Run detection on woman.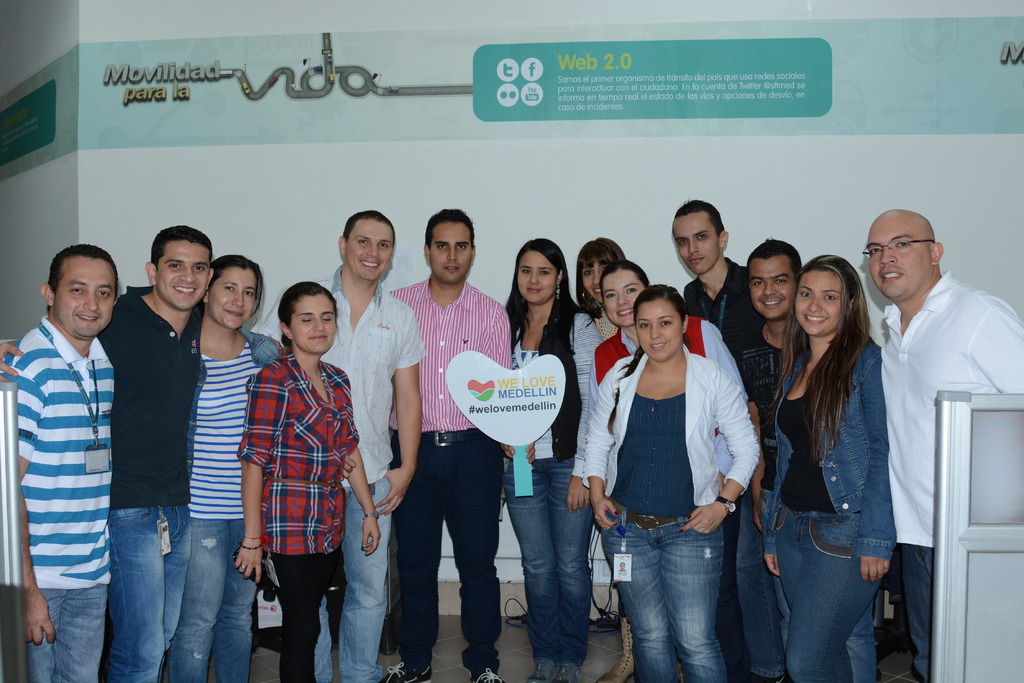
Result: Rect(589, 259, 748, 680).
